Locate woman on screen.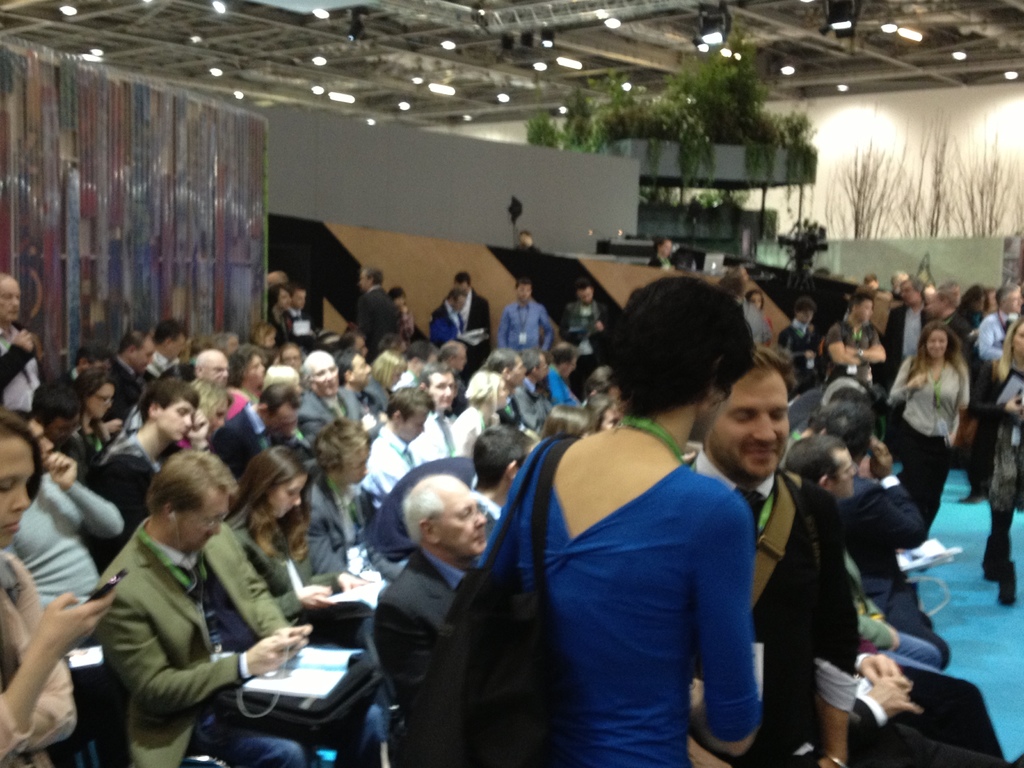
On screen at box=[888, 319, 975, 576].
